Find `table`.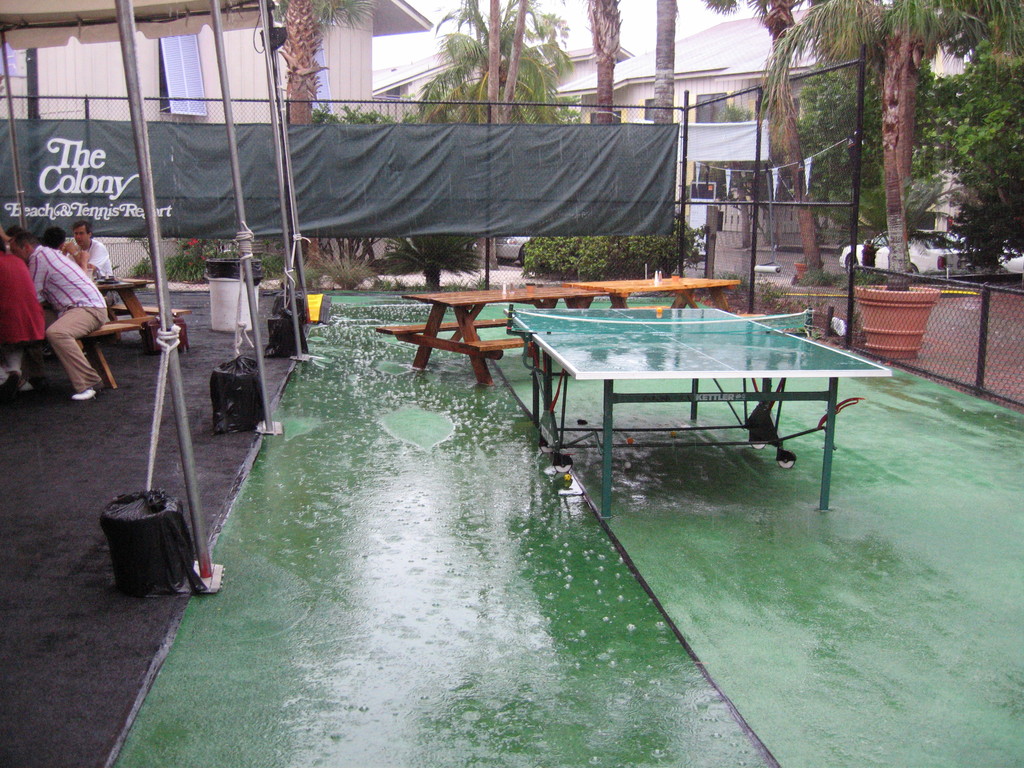
(left=587, top=273, right=743, bottom=310).
